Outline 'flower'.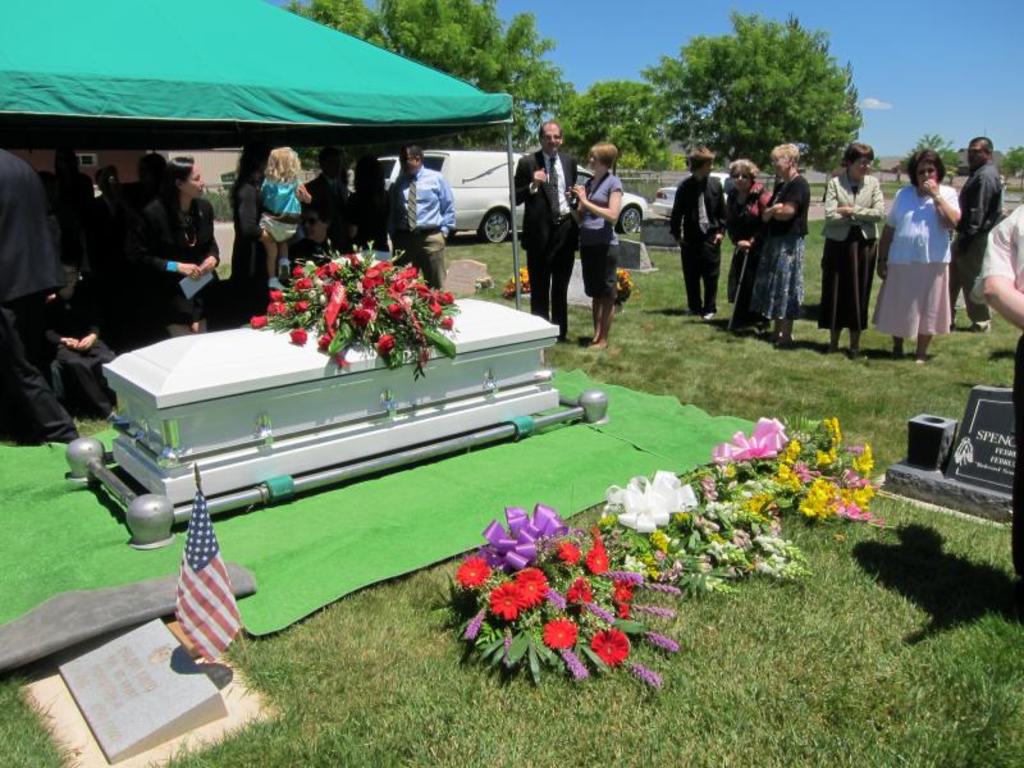
Outline: 584:541:609:575.
